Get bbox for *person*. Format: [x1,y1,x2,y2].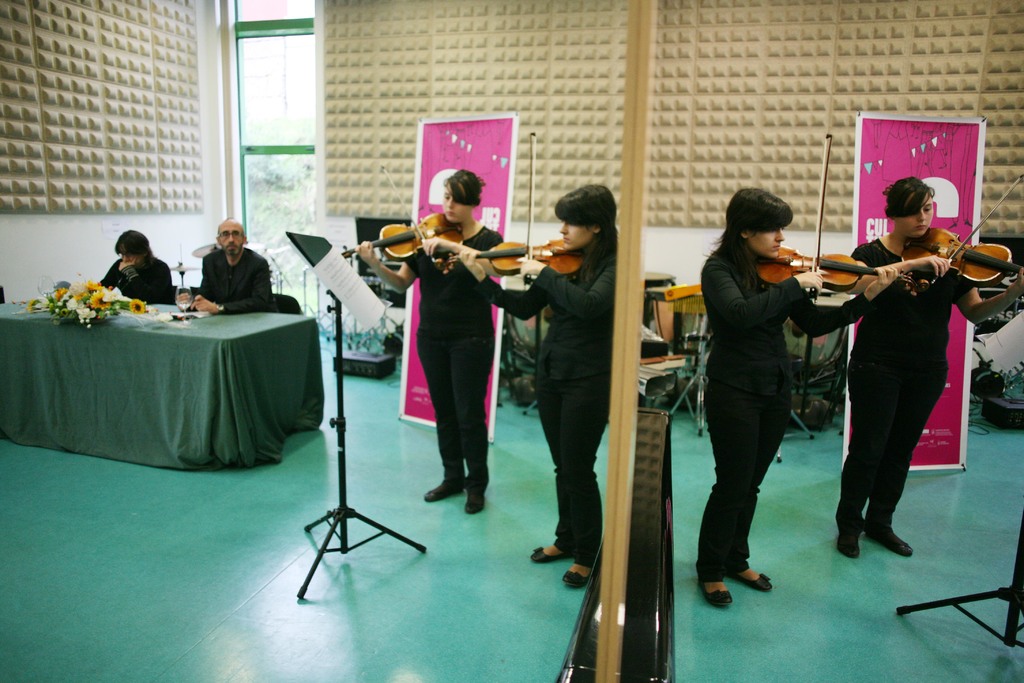
[455,180,623,593].
